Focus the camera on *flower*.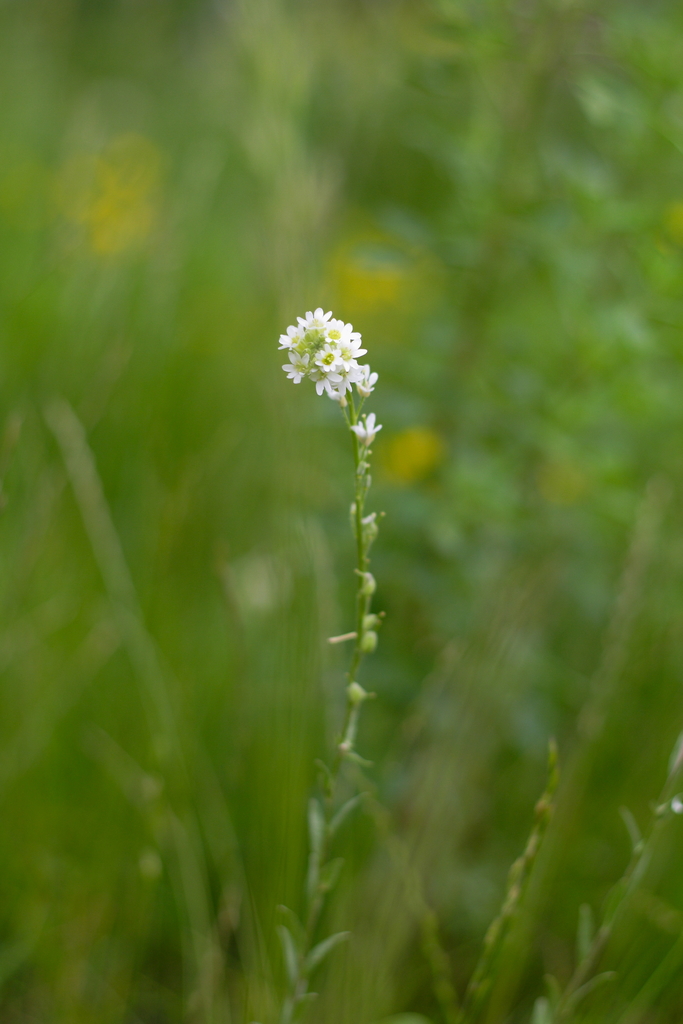
Focus region: <region>349, 412, 383, 445</region>.
